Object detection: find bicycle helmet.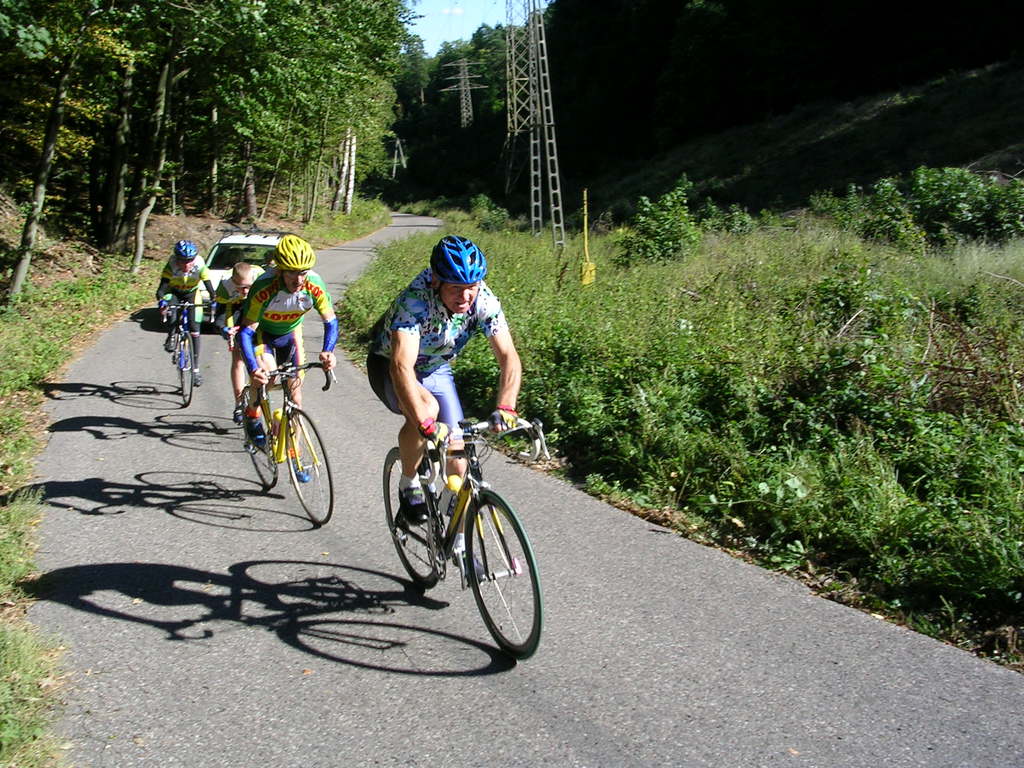
<box>173,239,199,262</box>.
